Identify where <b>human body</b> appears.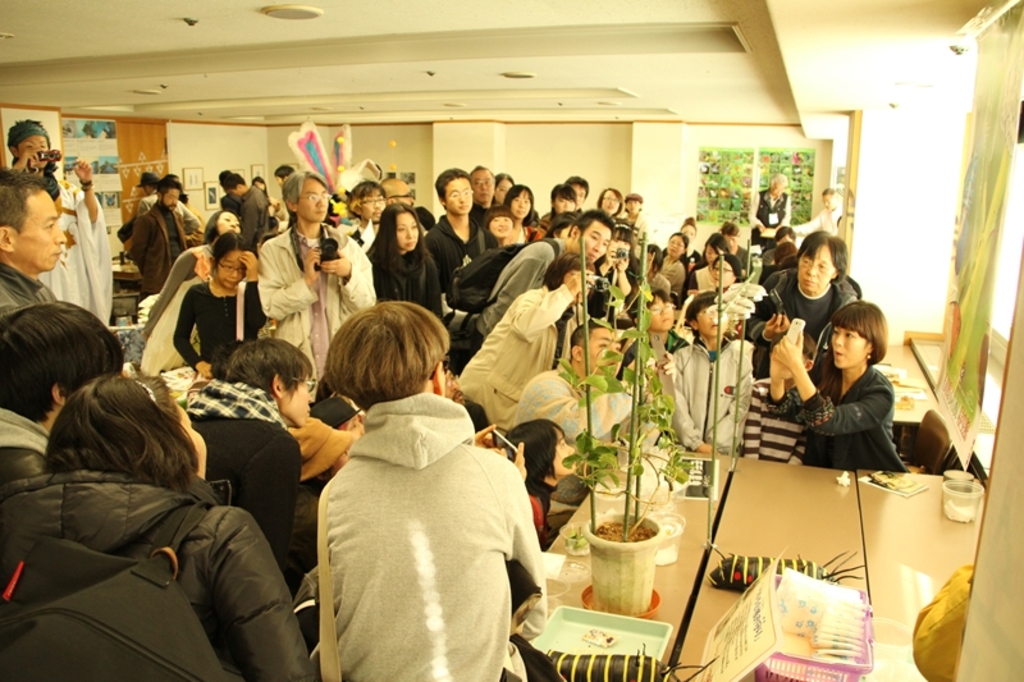
Appears at box(303, 397, 544, 681).
